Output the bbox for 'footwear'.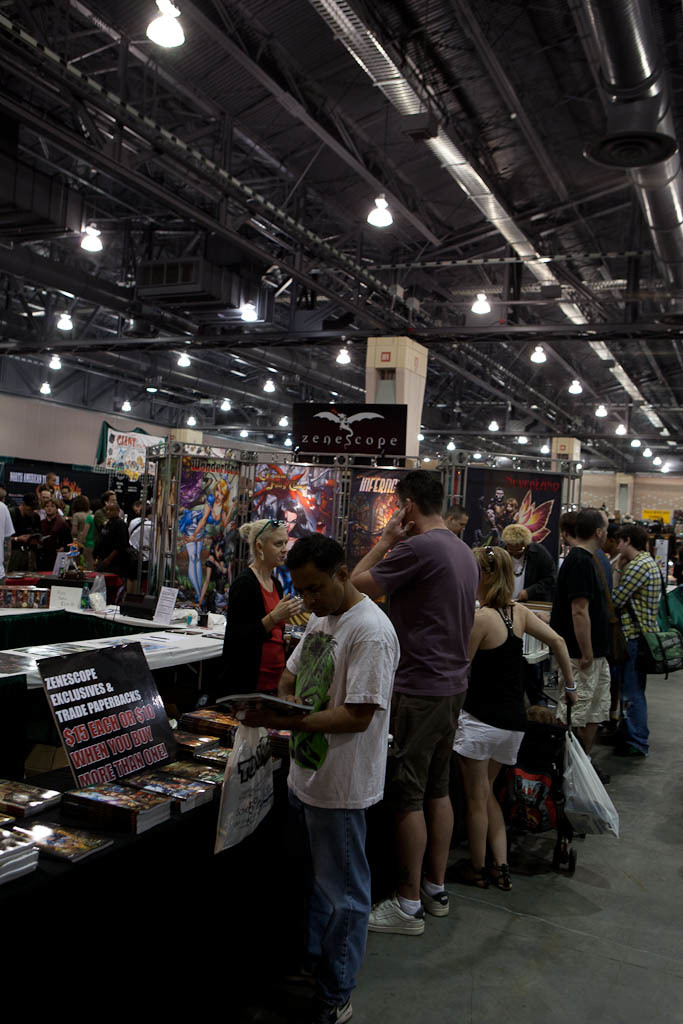
(421,878,451,919).
